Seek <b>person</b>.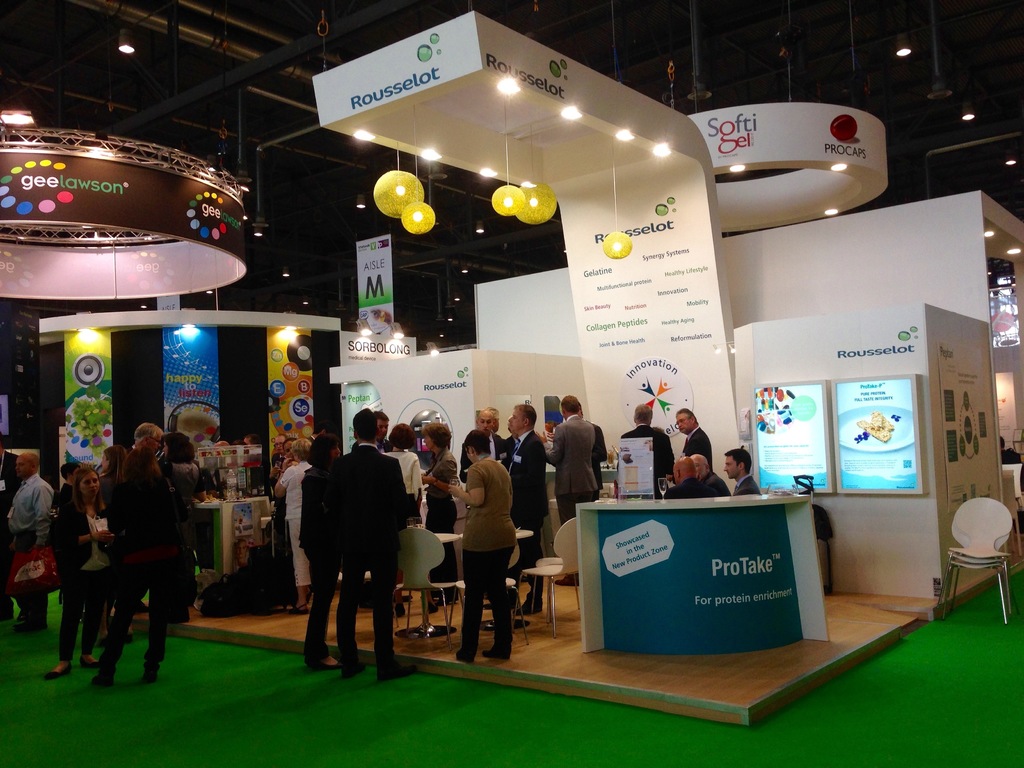
(0, 451, 60, 634).
